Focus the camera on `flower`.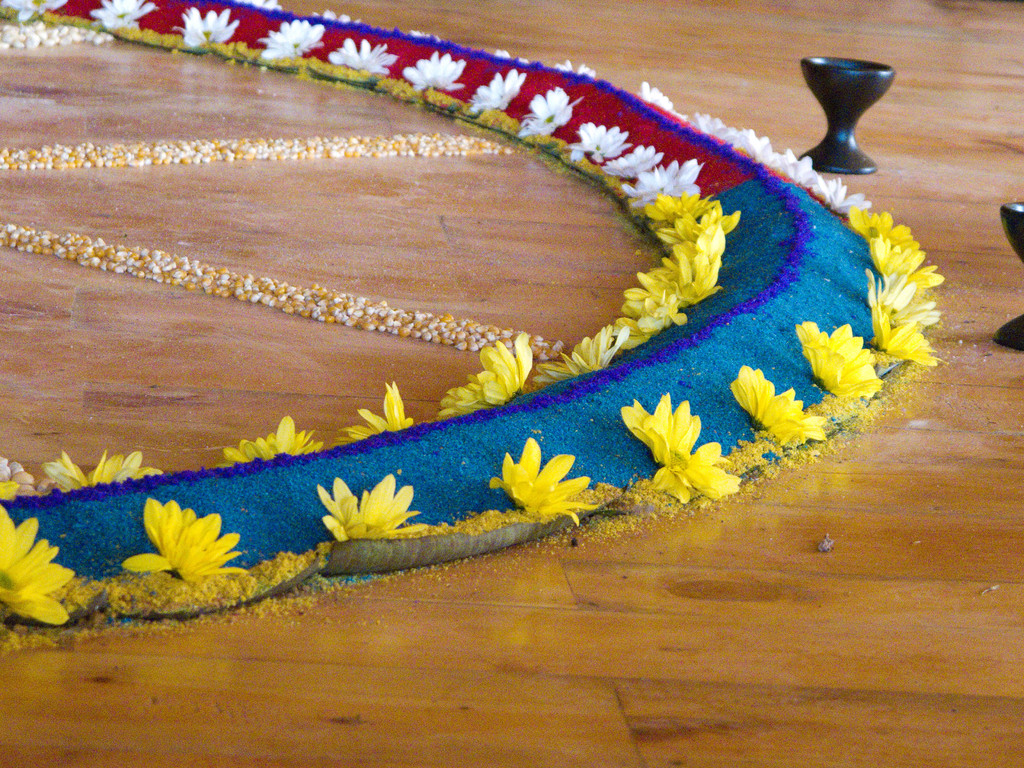
Focus region: locate(620, 394, 739, 502).
